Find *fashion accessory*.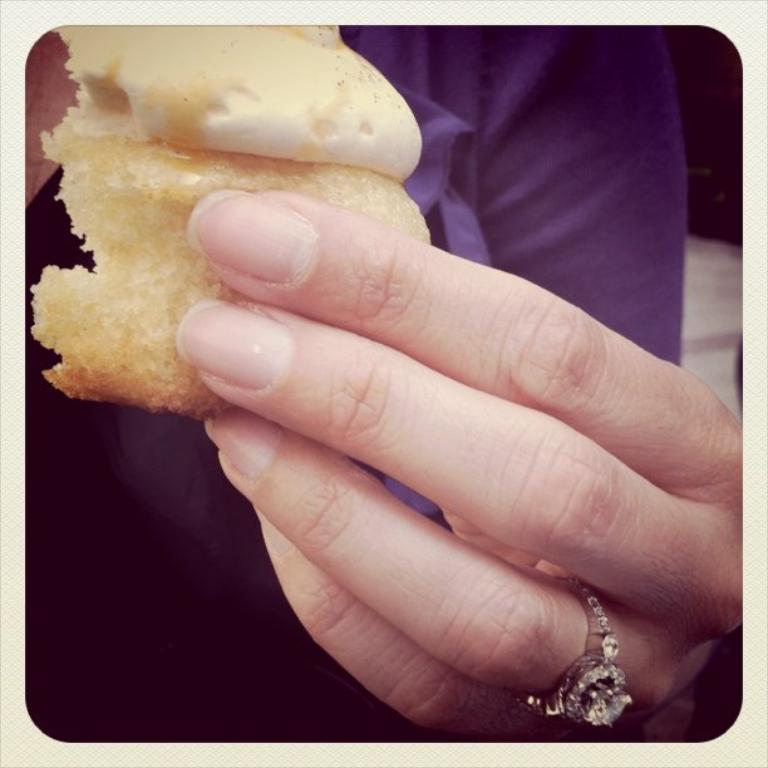
l=511, t=575, r=632, b=725.
